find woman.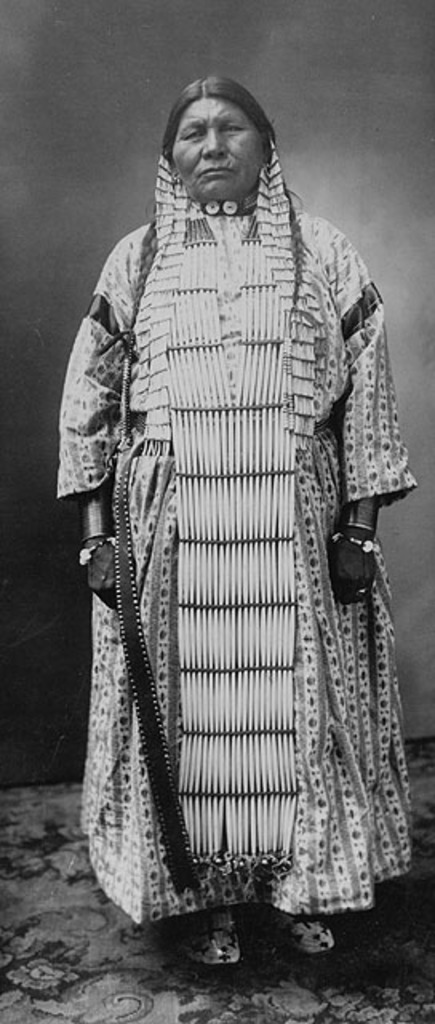
left=67, top=75, right=401, bottom=954.
